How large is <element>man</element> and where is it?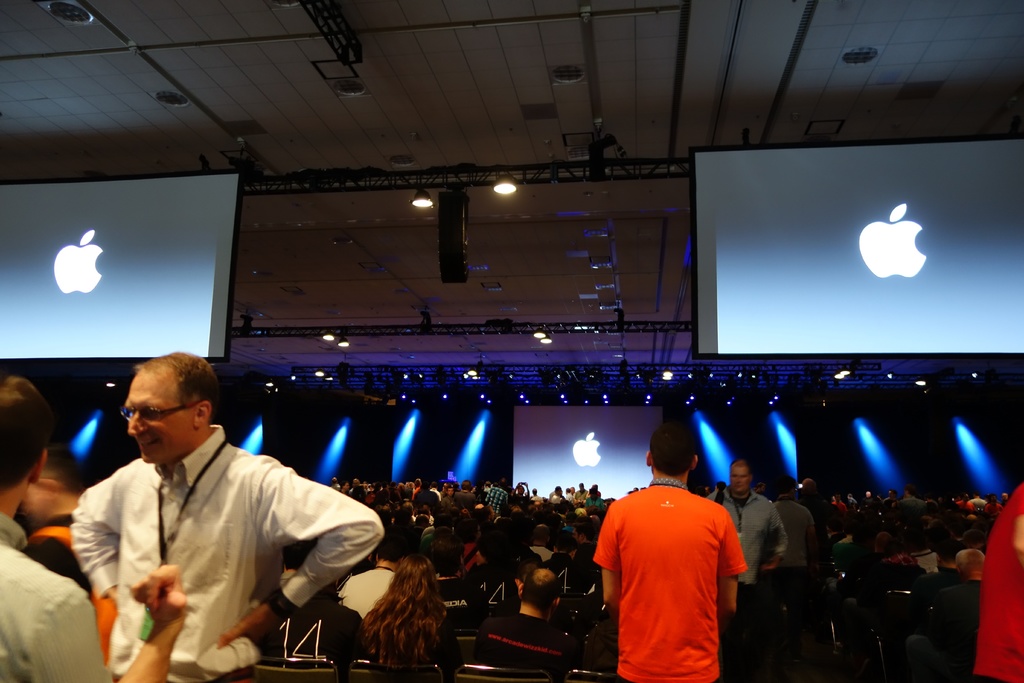
Bounding box: {"x1": 480, "y1": 567, "x2": 577, "y2": 679}.
